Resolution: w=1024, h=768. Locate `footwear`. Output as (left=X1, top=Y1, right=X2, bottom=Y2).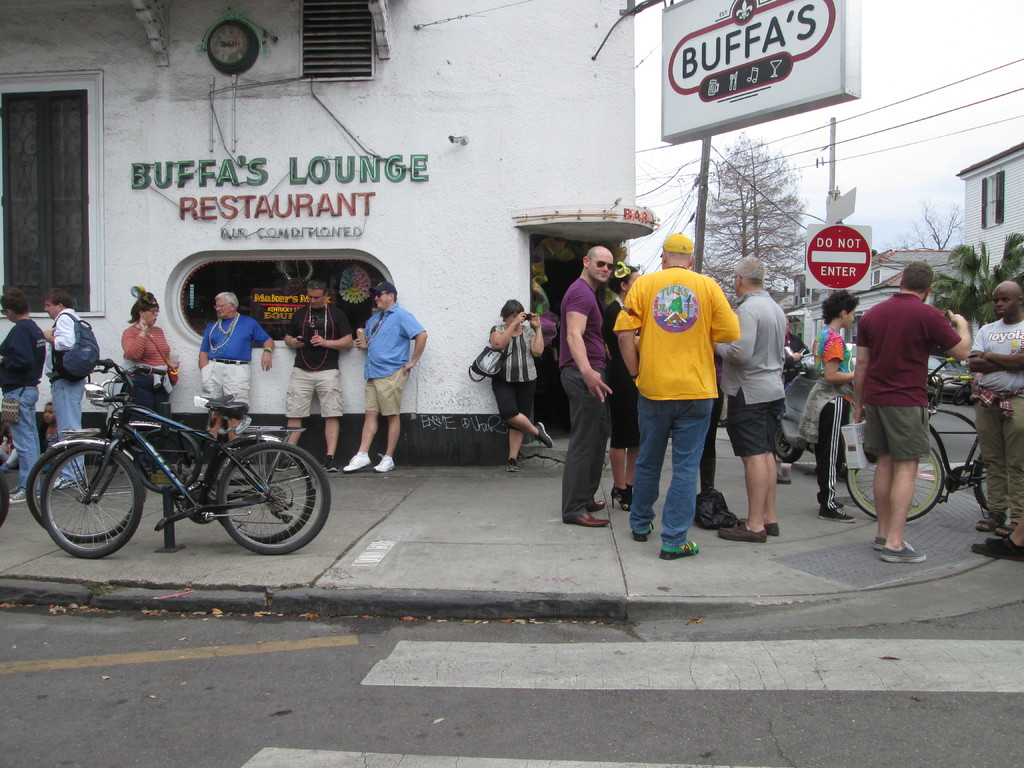
(left=4, top=490, right=44, bottom=501).
